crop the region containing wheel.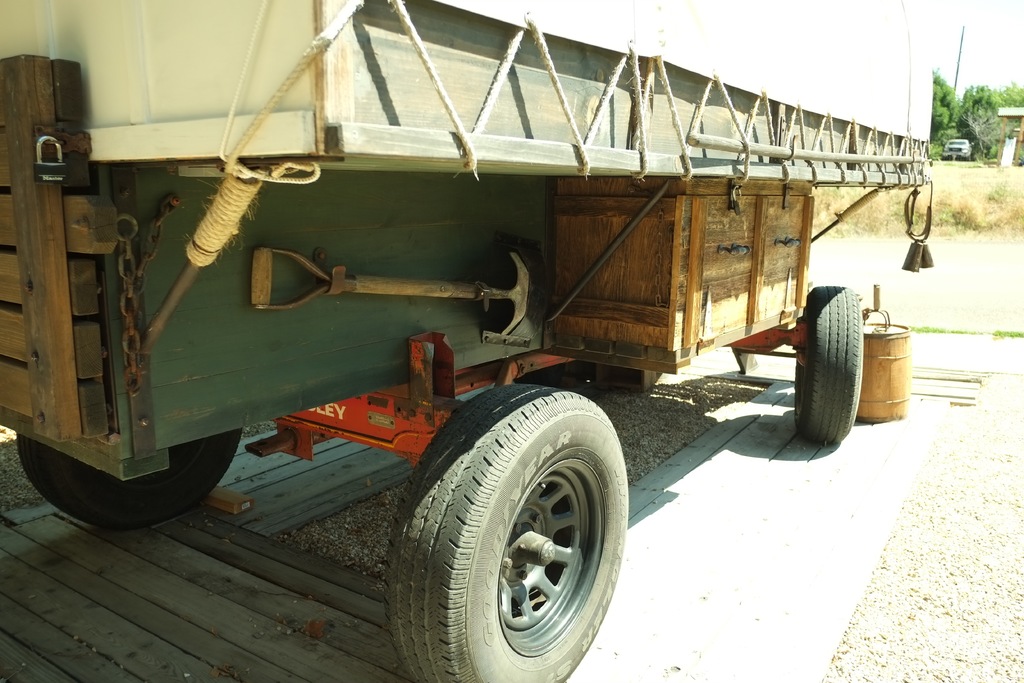
Crop region: x1=12 y1=432 x2=245 y2=530.
